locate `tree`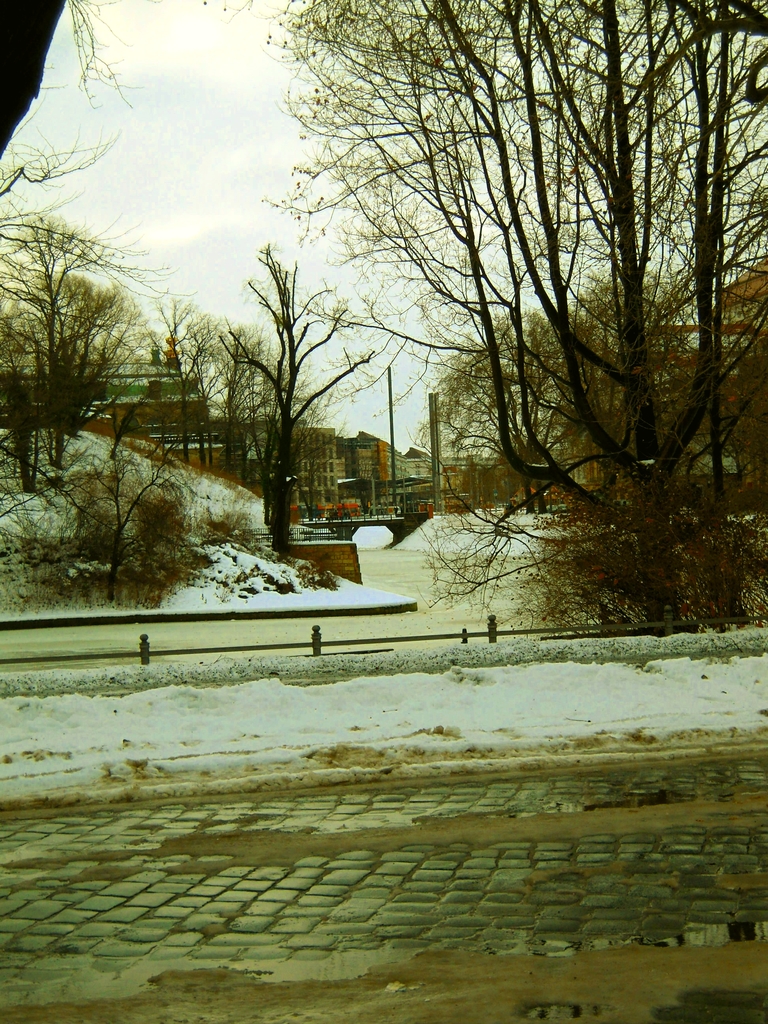
select_region(212, 239, 436, 564)
